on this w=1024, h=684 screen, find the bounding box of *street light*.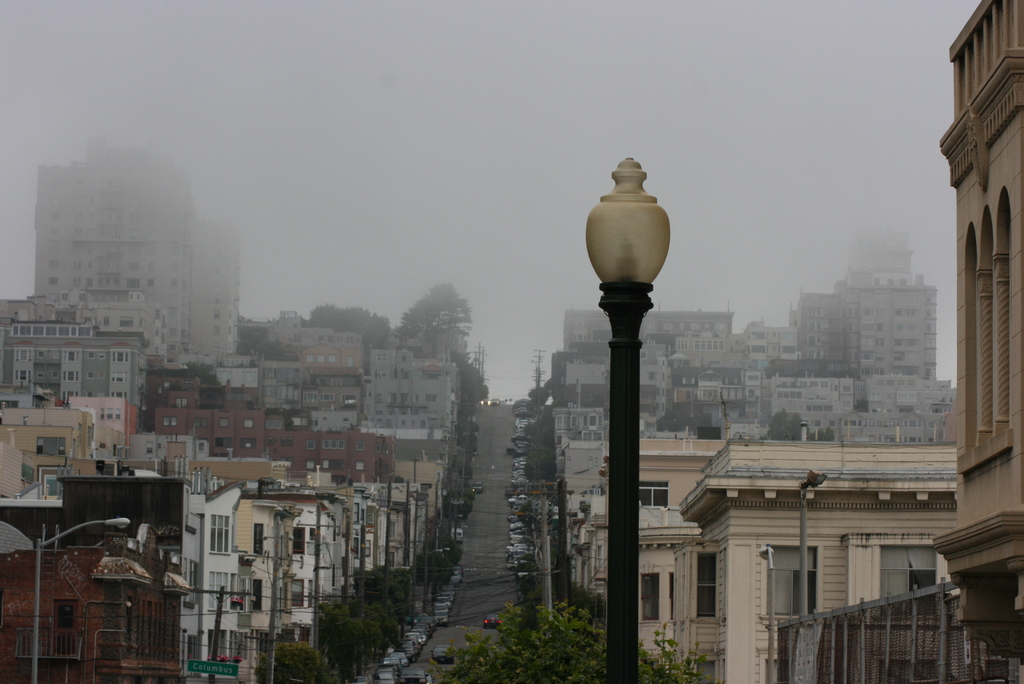
Bounding box: (left=795, top=461, right=828, bottom=615).
